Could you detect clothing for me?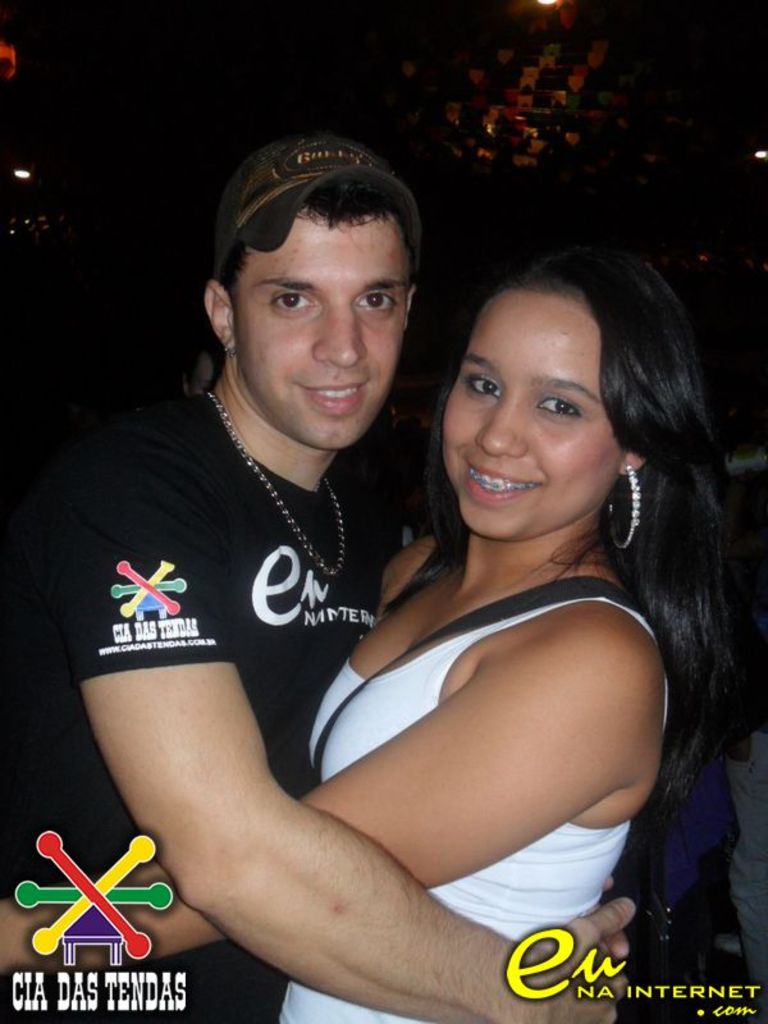
Detection result: [0,398,417,1023].
